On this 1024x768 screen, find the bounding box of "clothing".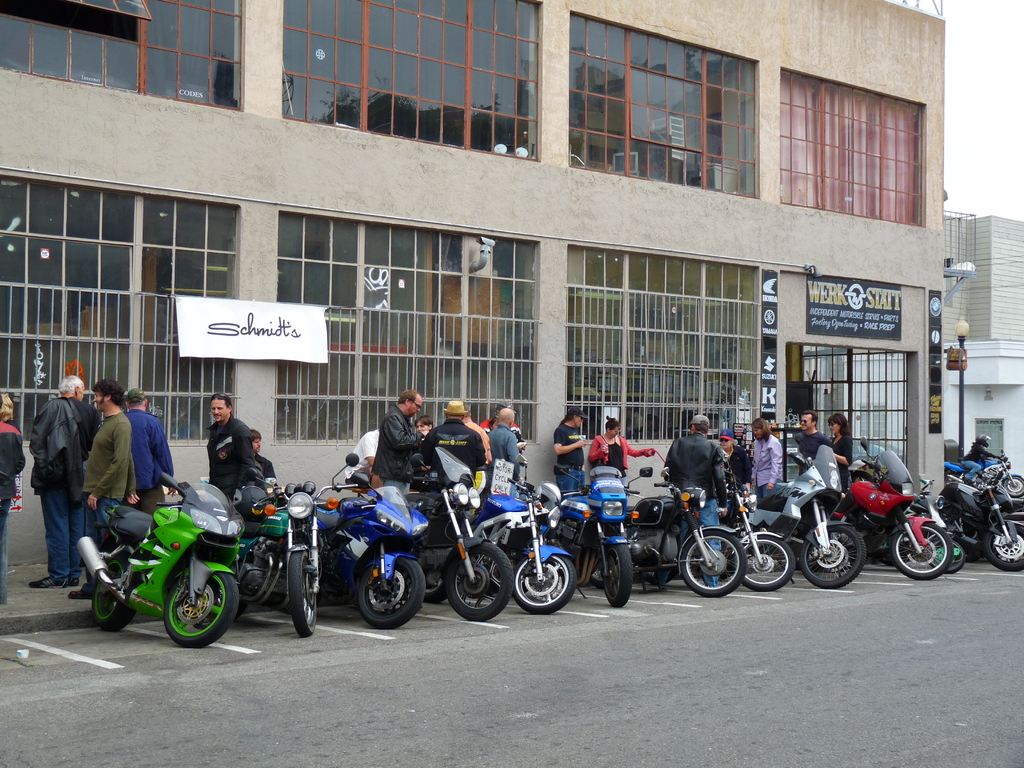
Bounding box: [962,443,996,480].
